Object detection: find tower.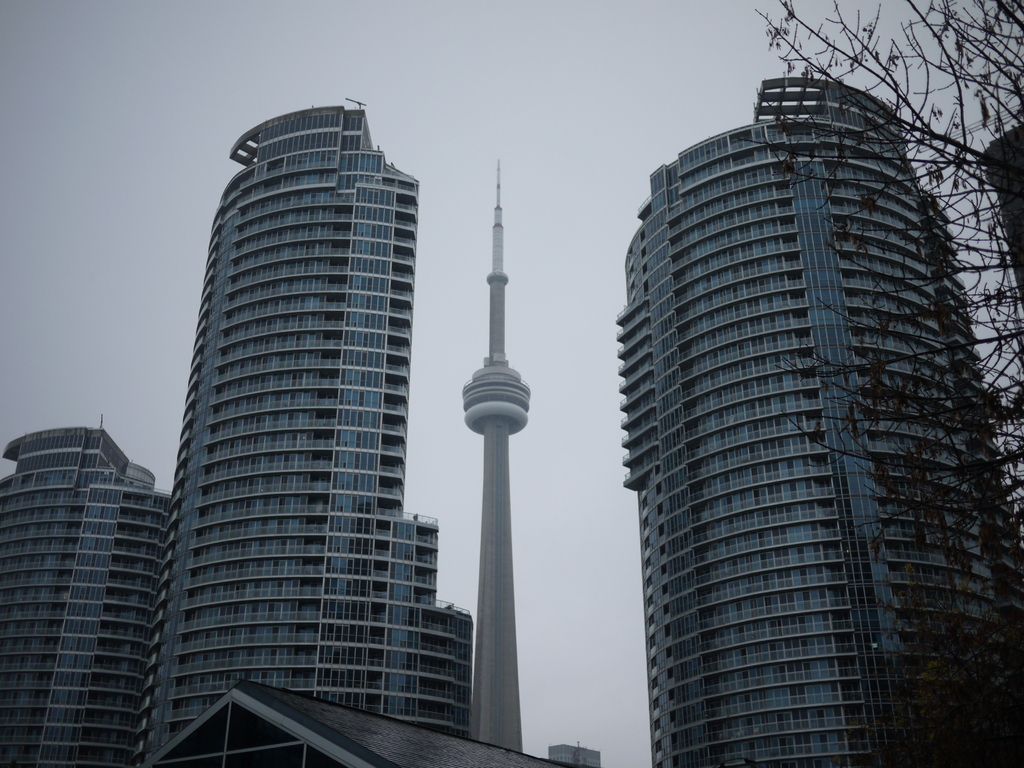
<bbox>463, 157, 530, 756</bbox>.
